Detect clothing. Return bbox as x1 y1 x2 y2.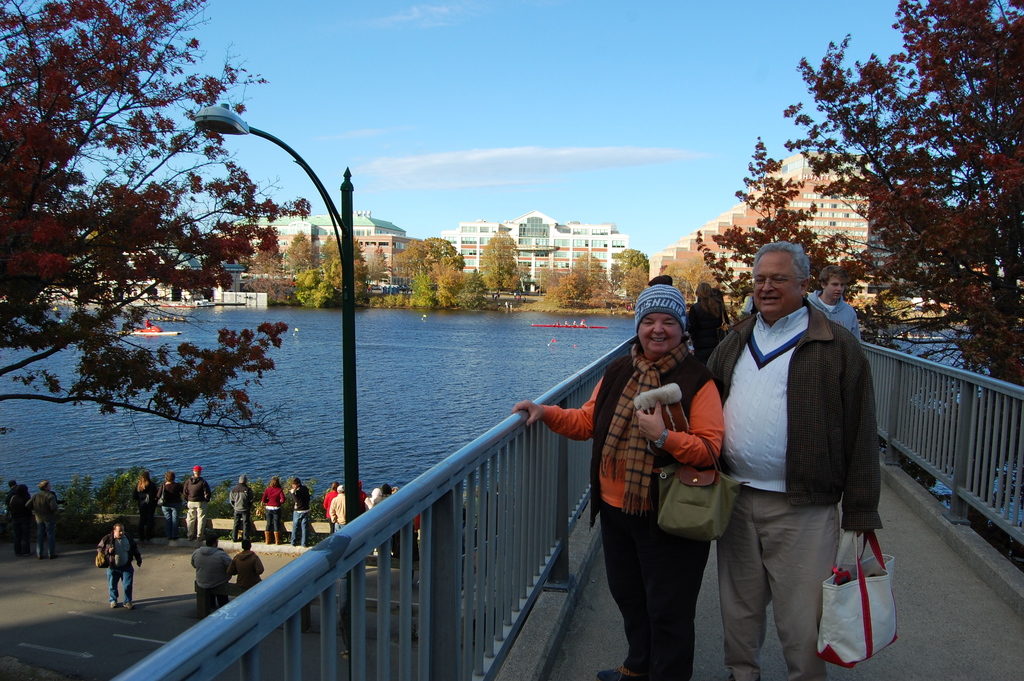
25 486 58 554.
